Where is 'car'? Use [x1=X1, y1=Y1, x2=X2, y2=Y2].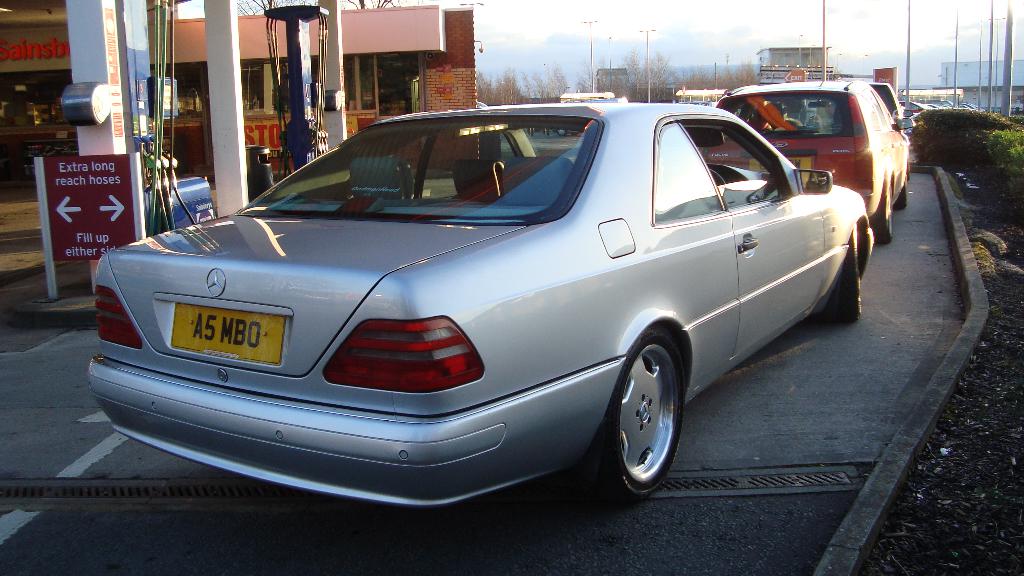
[x1=697, y1=81, x2=916, y2=244].
